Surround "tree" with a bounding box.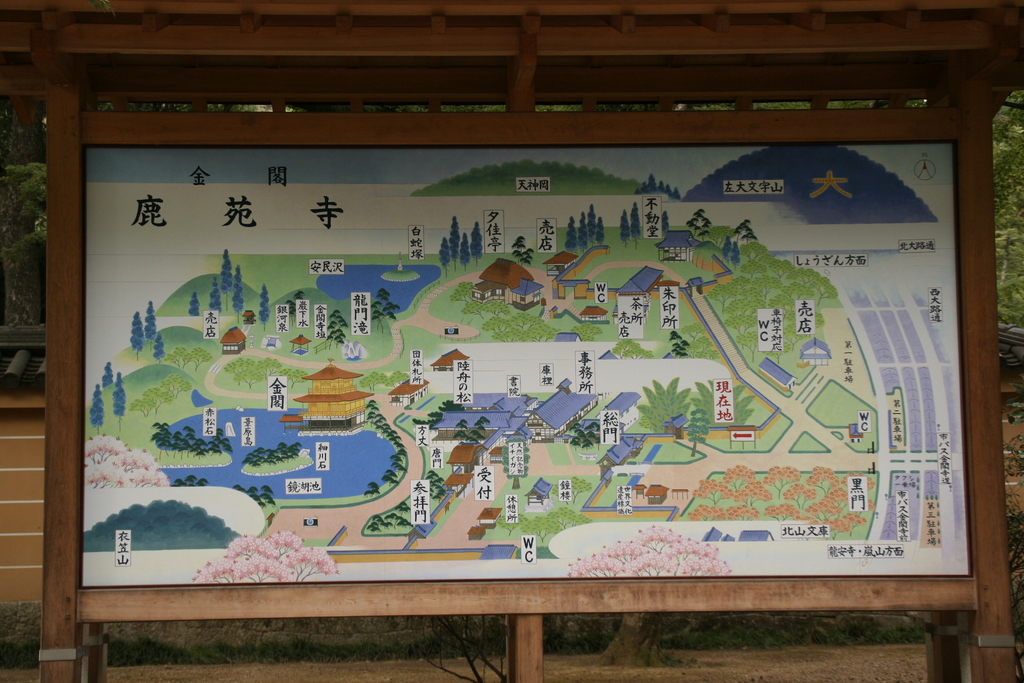
{"left": 153, "top": 332, "right": 168, "bottom": 366}.
